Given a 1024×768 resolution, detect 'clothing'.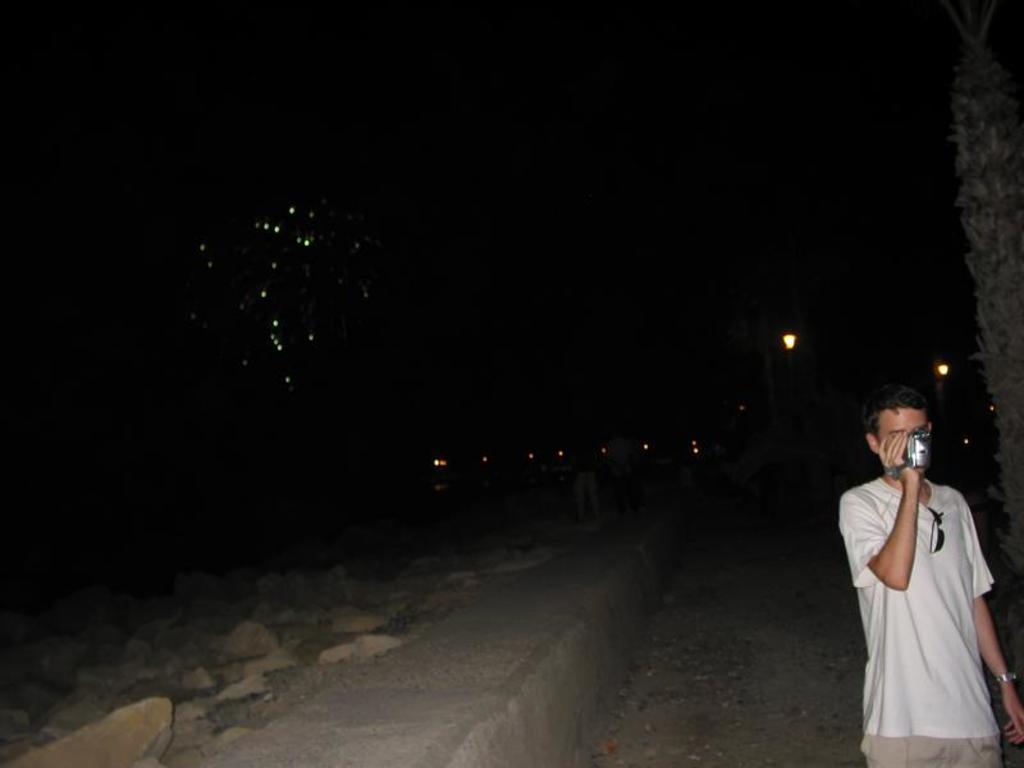
x1=835 y1=468 x2=1021 y2=767.
